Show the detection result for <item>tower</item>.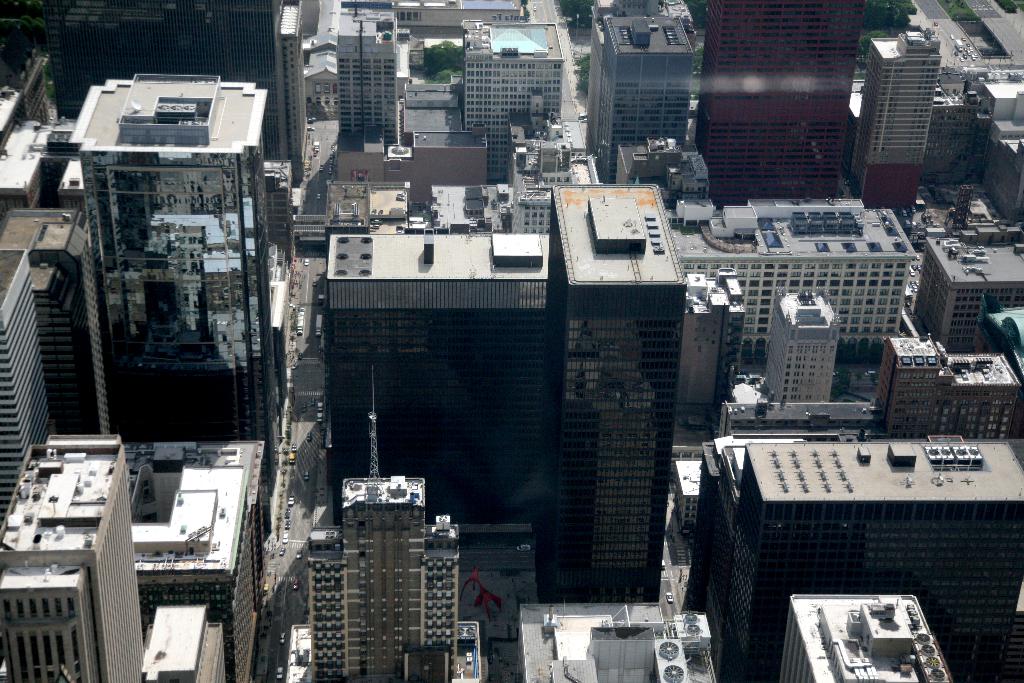
region(699, 0, 847, 189).
